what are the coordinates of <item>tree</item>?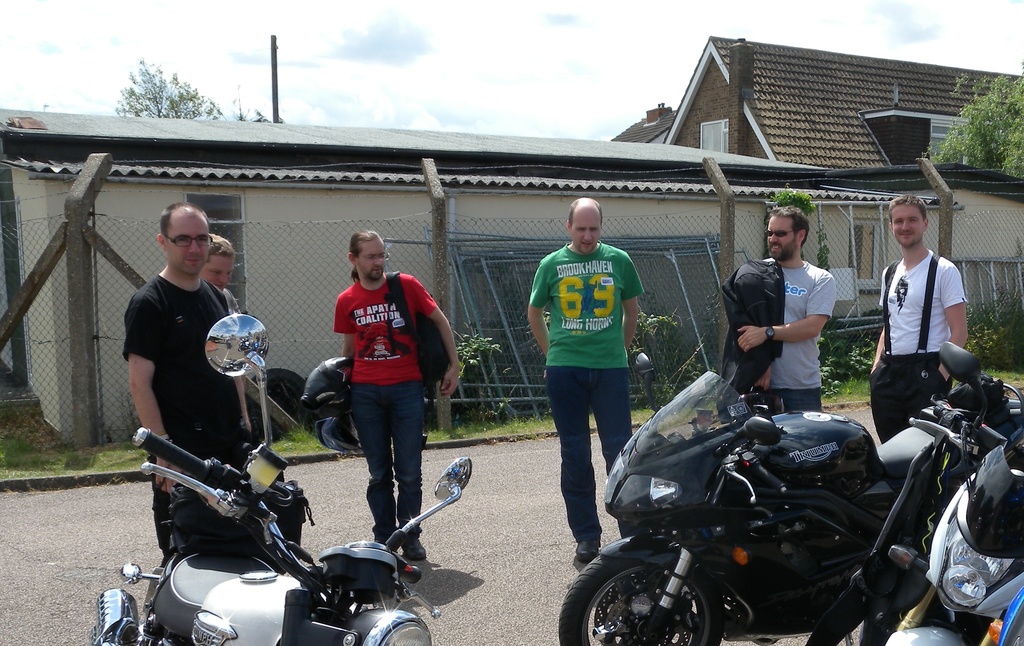
[left=916, top=57, right=1023, bottom=181].
